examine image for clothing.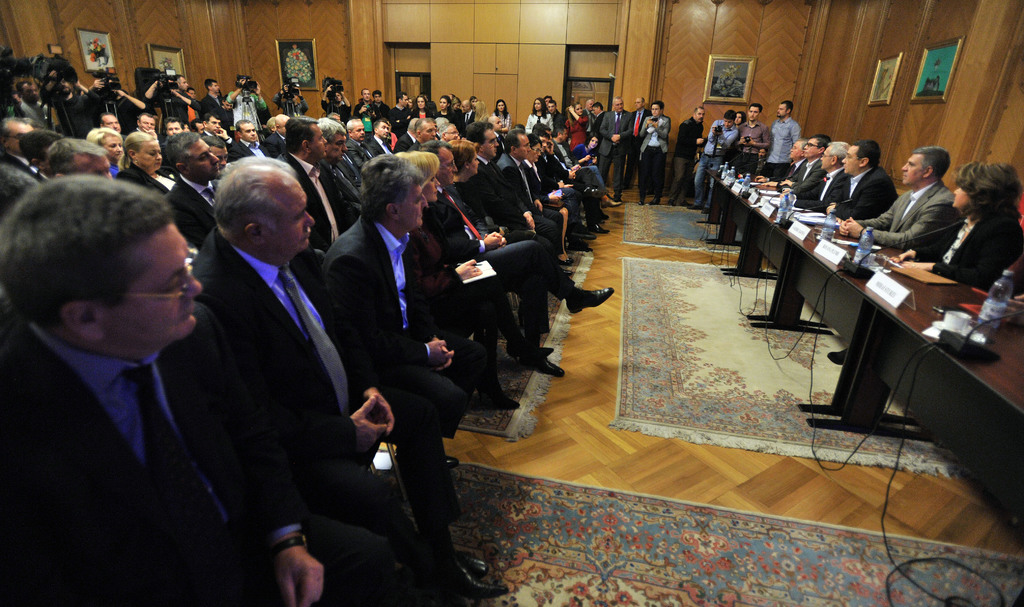
Examination result: bbox=(318, 208, 486, 563).
